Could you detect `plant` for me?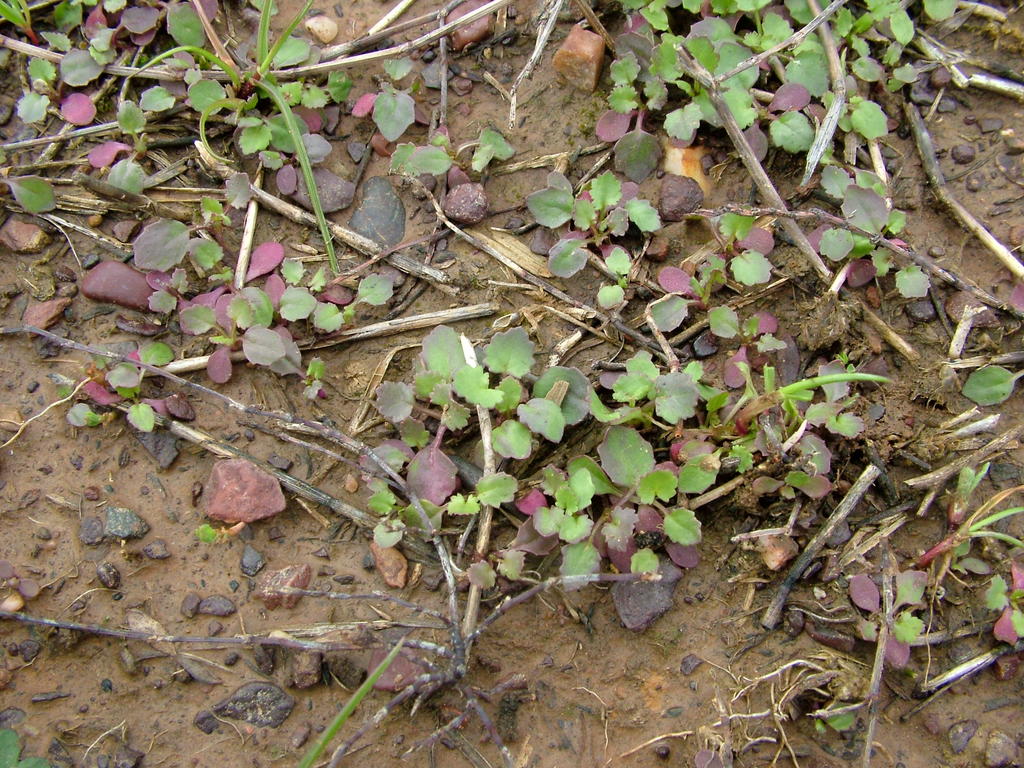
Detection result: 194/520/250/546.
